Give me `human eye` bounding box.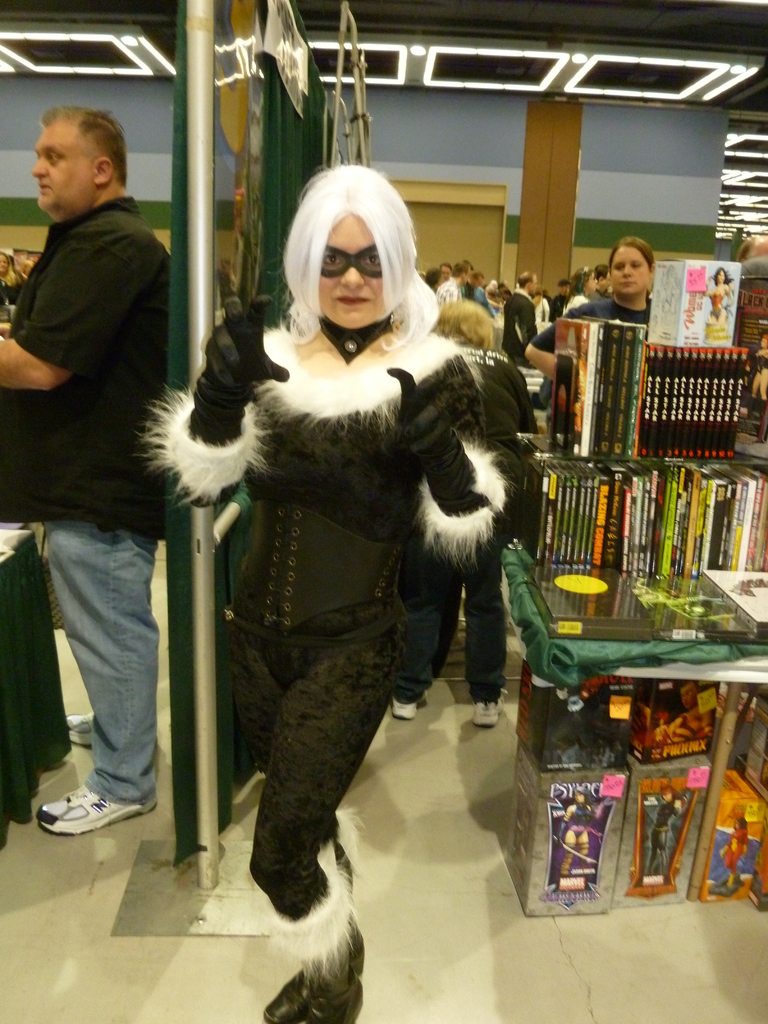
bbox=(614, 264, 627, 271).
